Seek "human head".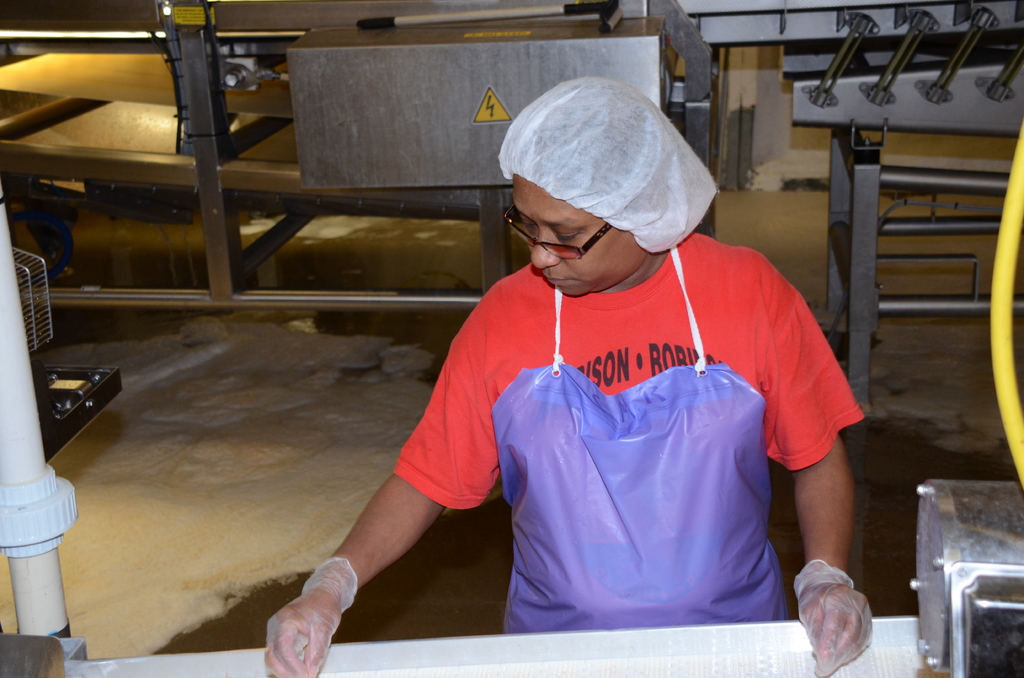
(490, 99, 689, 307).
